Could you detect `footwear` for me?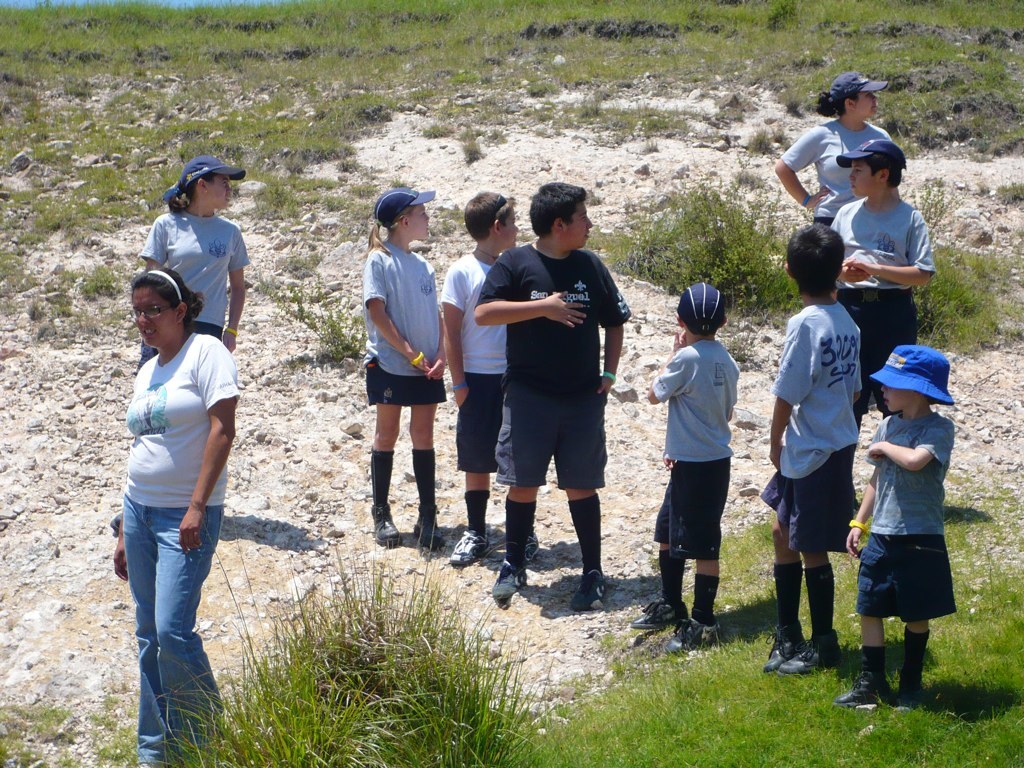
Detection result: Rect(527, 525, 536, 567).
